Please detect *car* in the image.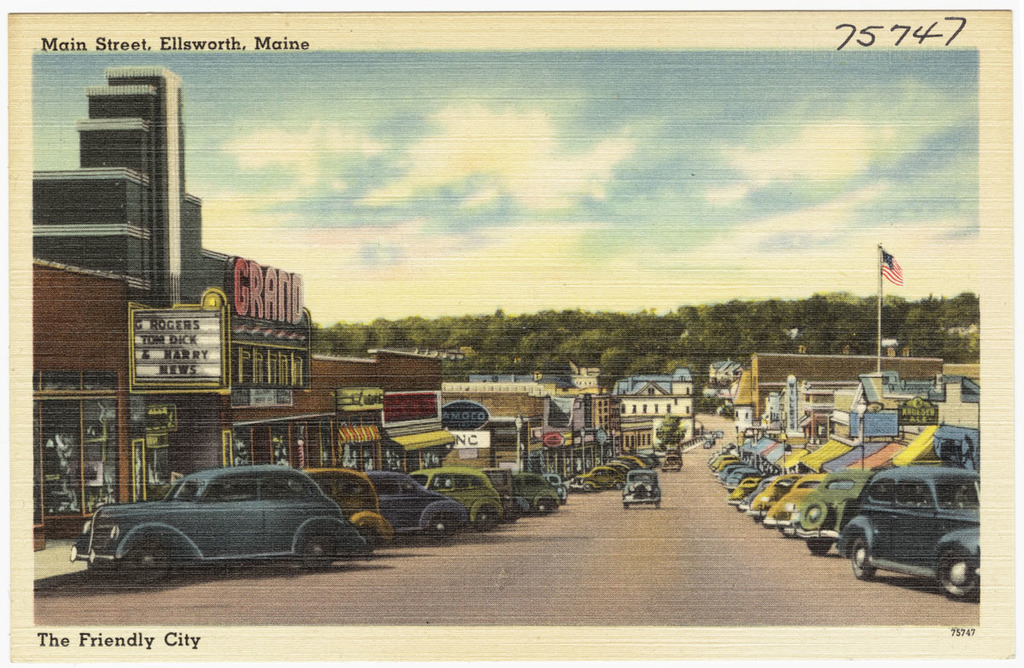
locate(784, 470, 873, 555).
